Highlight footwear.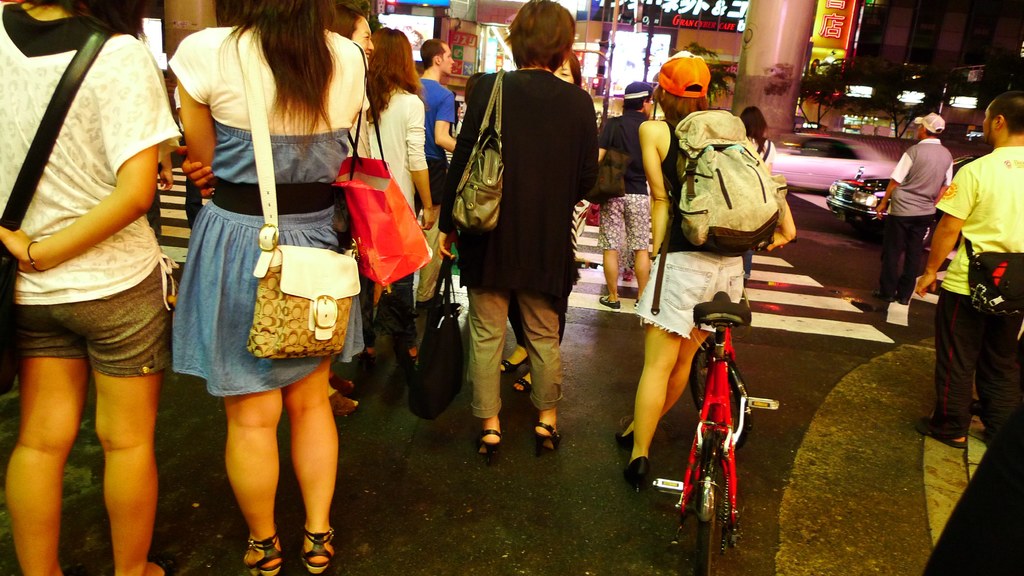
Highlighted region: <bbox>504, 360, 543, 399</bbox>.
